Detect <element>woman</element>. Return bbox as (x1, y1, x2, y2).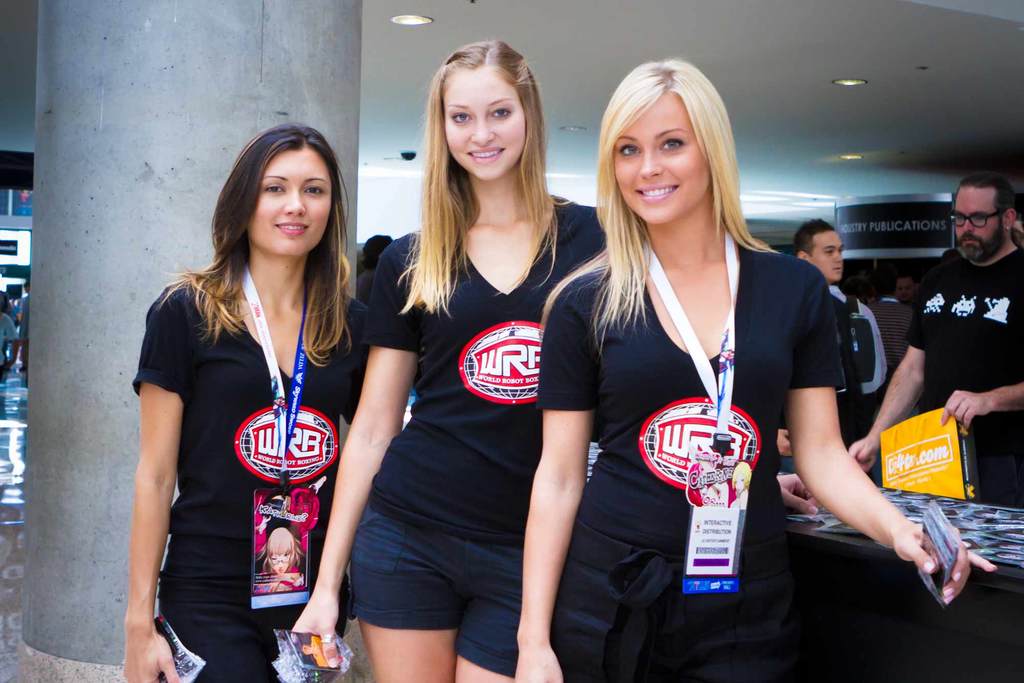
(278, 38, 620, 682).
